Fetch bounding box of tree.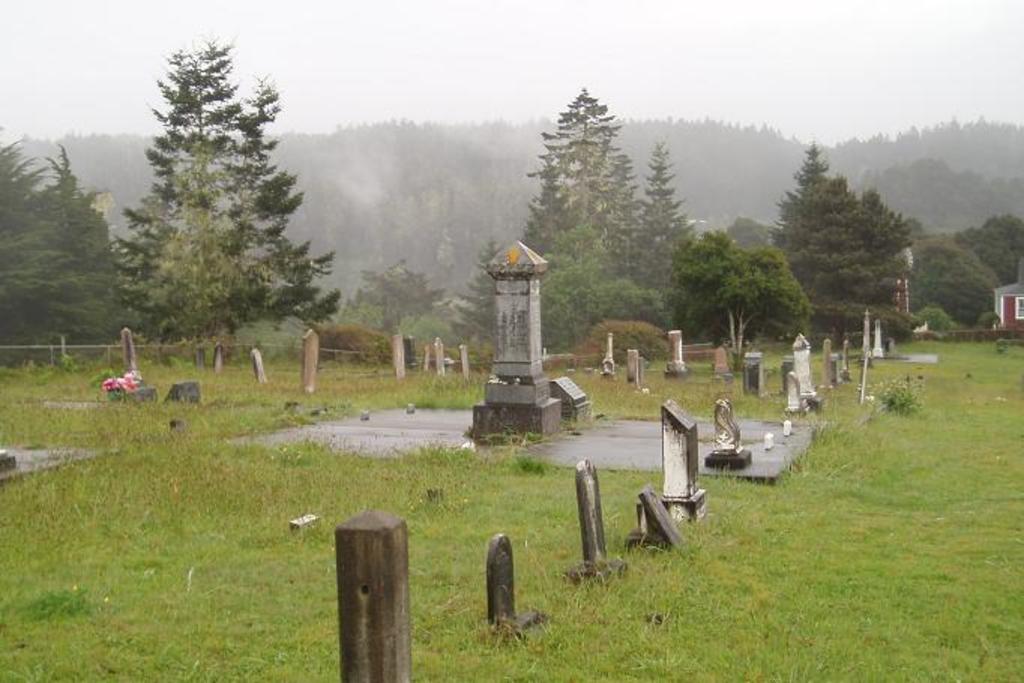
Bbox: 92:33:327:386.
